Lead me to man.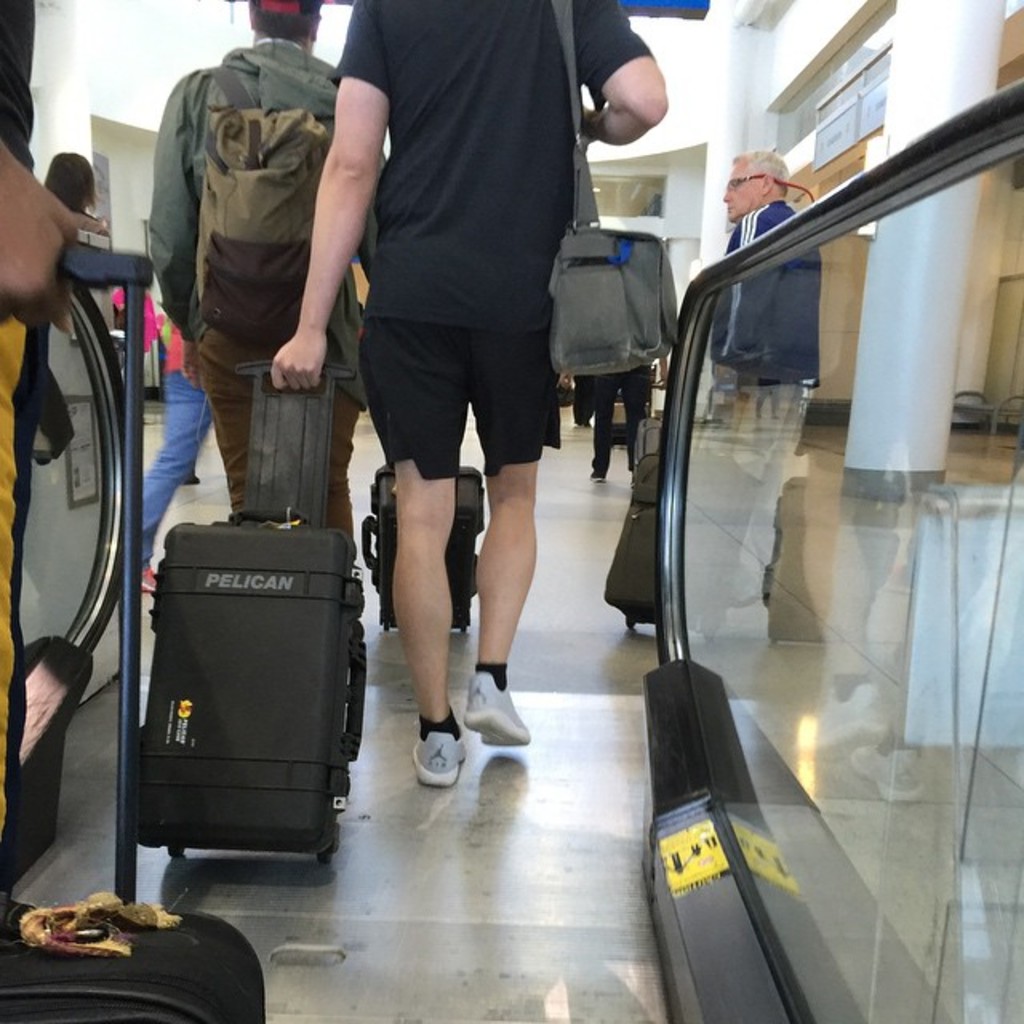
Lead to 717,146,819,610.
